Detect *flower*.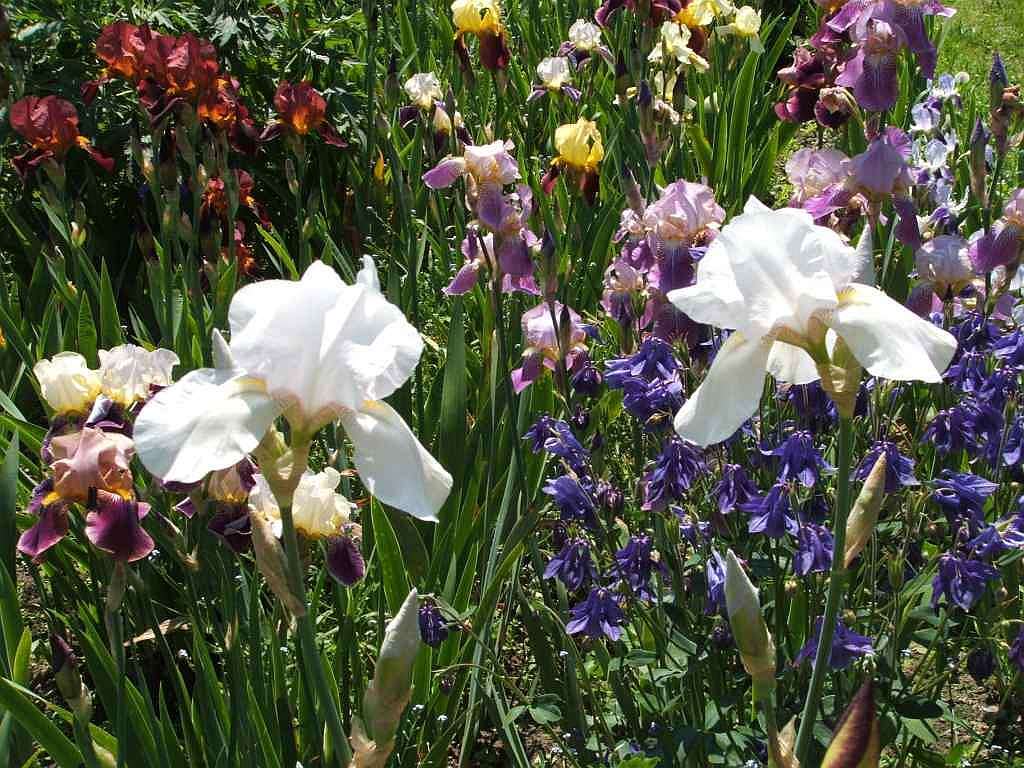
Detected at <box>674,195,913,439</box>.
